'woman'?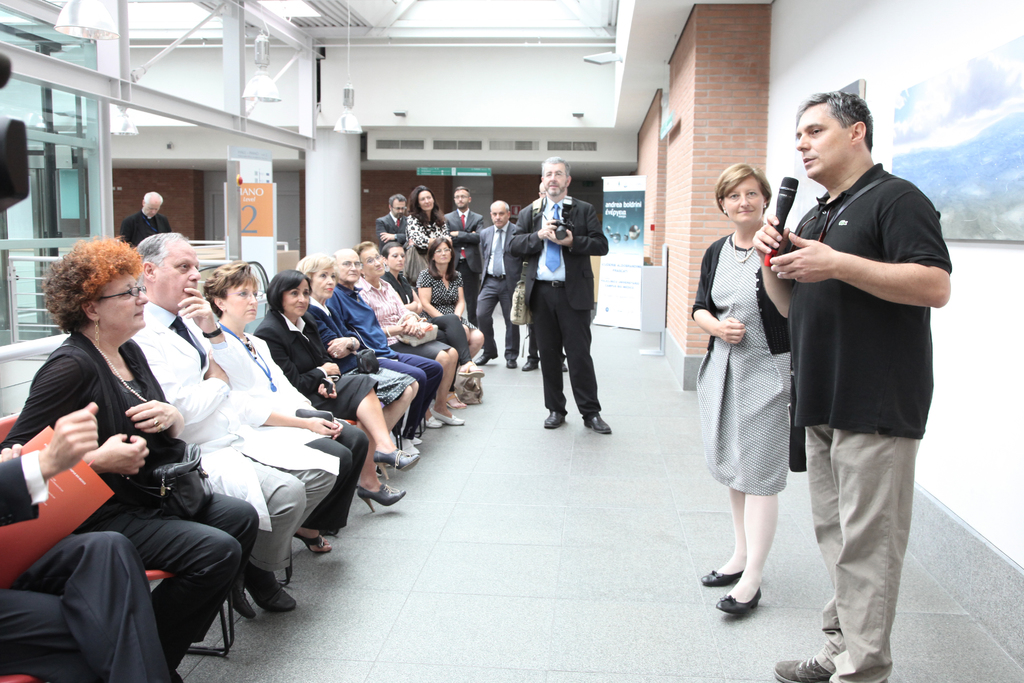
[x1=293, y1=247, x2=422, y2=482]
